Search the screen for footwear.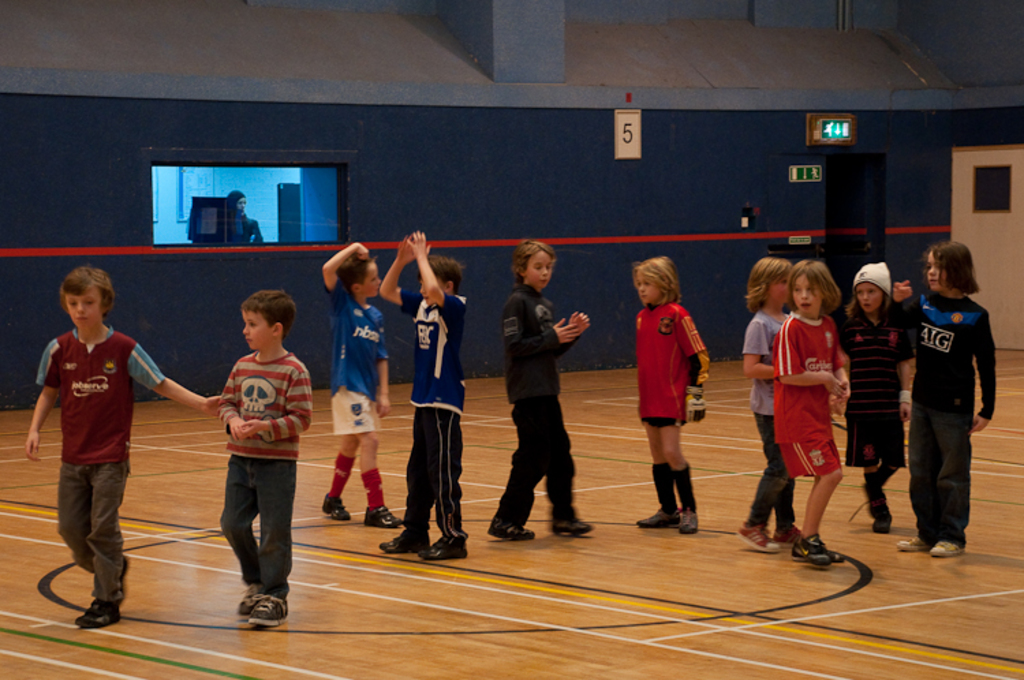
Found at box(933, 535, 964, 553).
